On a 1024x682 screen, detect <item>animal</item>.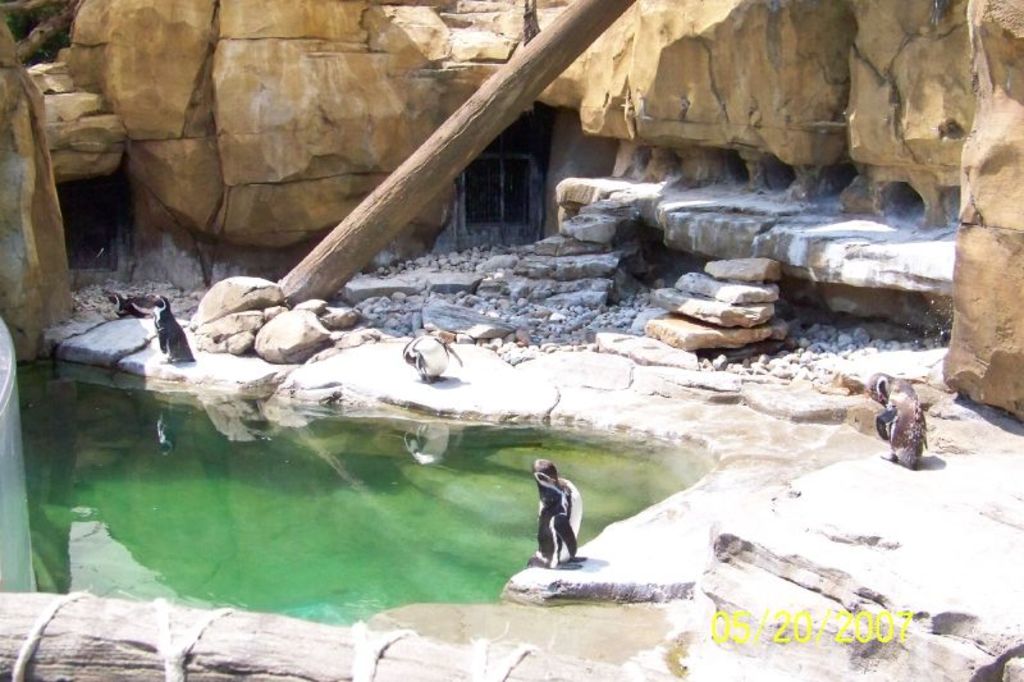
select_region(865, 367, 925, 476).
